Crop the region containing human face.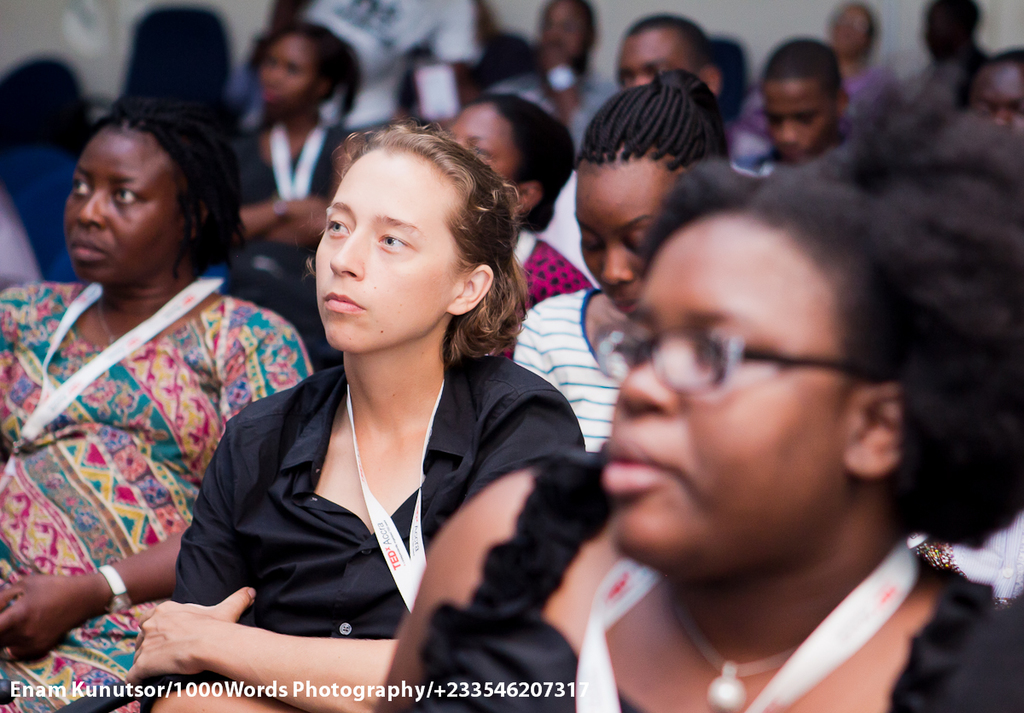
Crop region: BBox(925, 1, 959, 55).
